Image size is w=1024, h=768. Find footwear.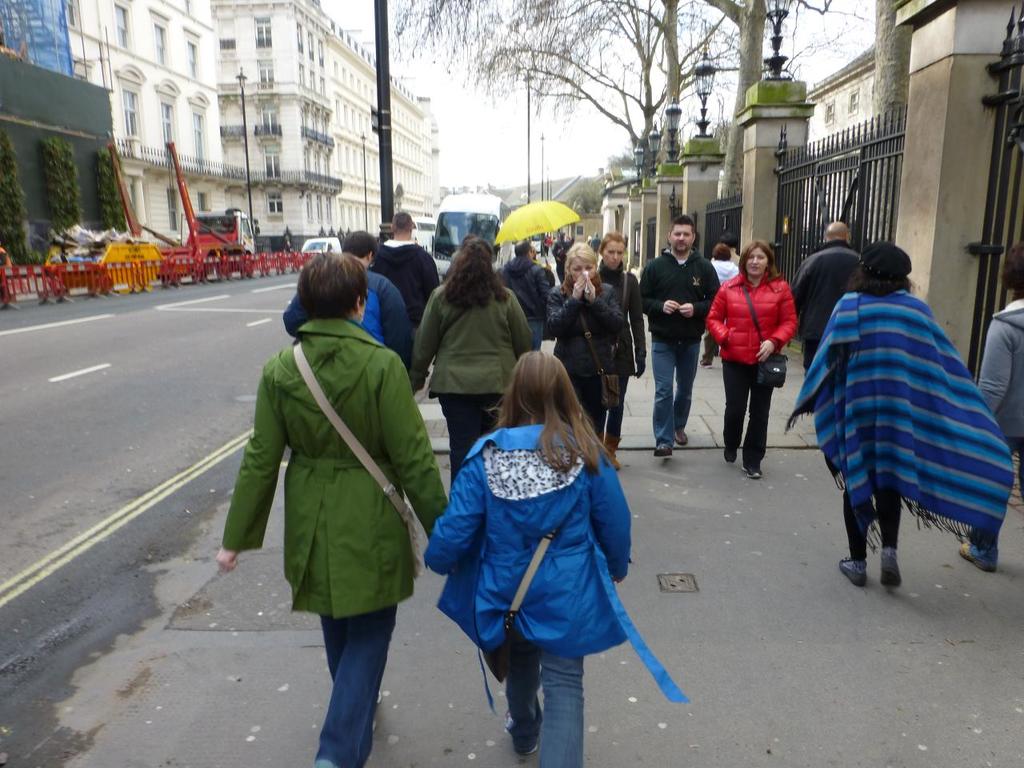
<box>742,464,760,480</box>.
